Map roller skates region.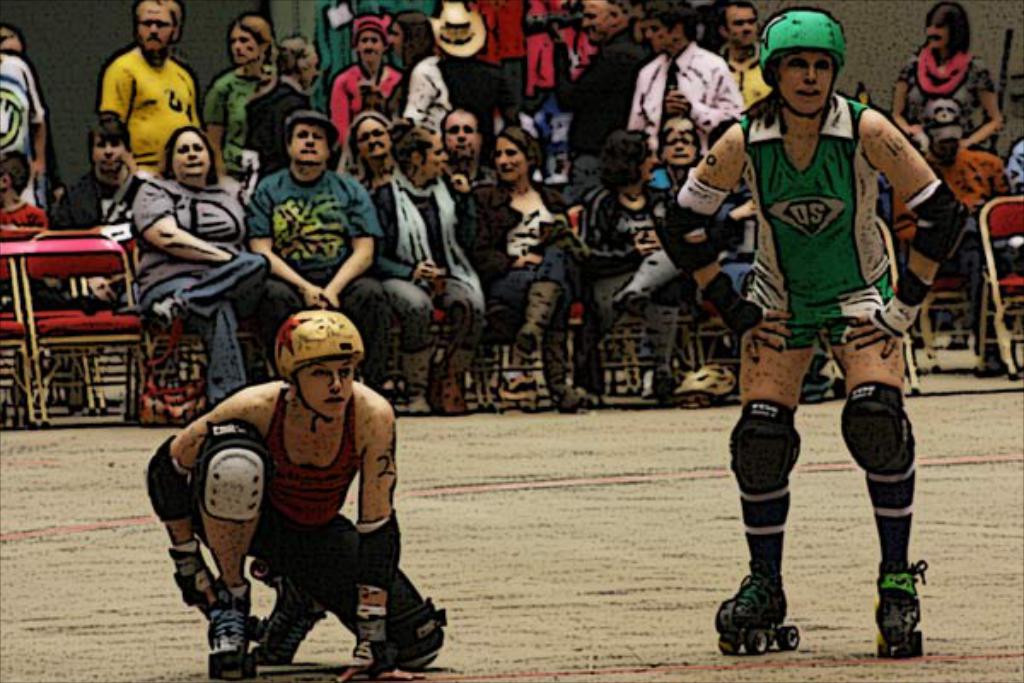
Mapped to l=205, t=581, r=259, b=674.
